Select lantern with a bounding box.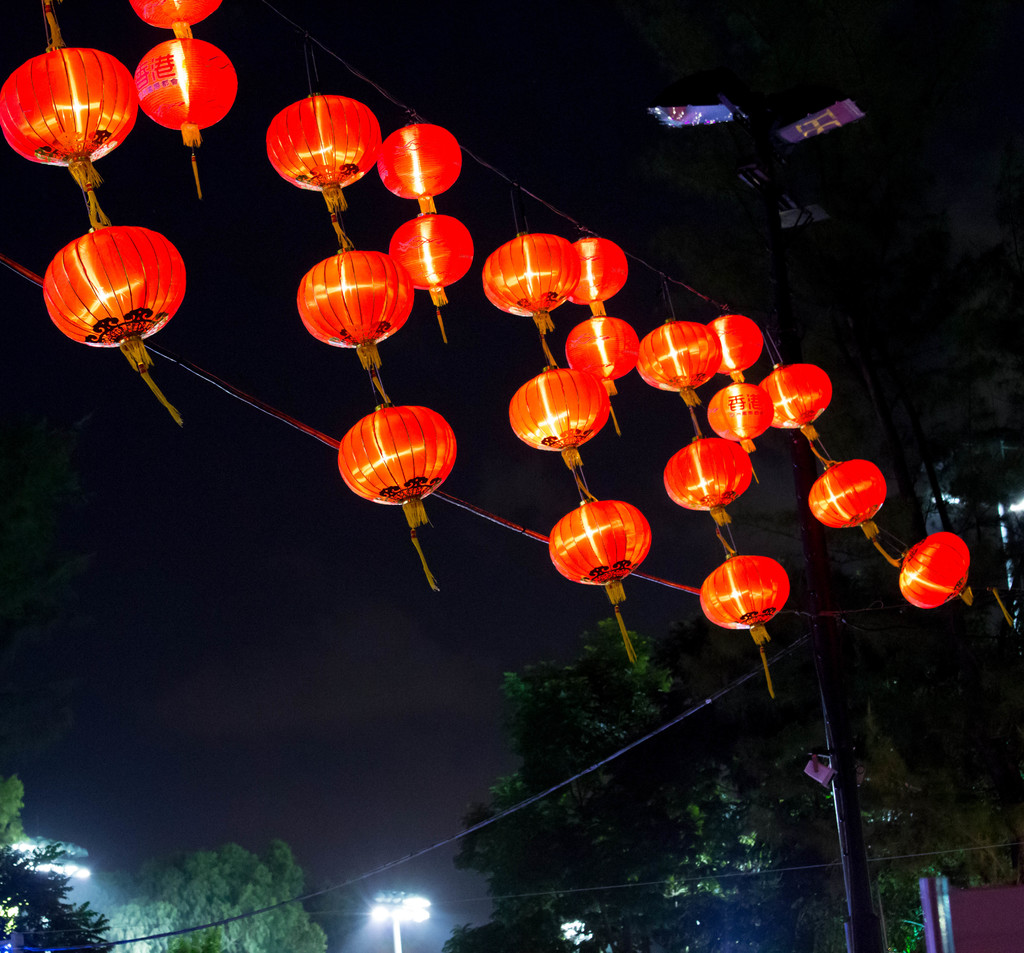
locate(806, 459, 902, 563).
